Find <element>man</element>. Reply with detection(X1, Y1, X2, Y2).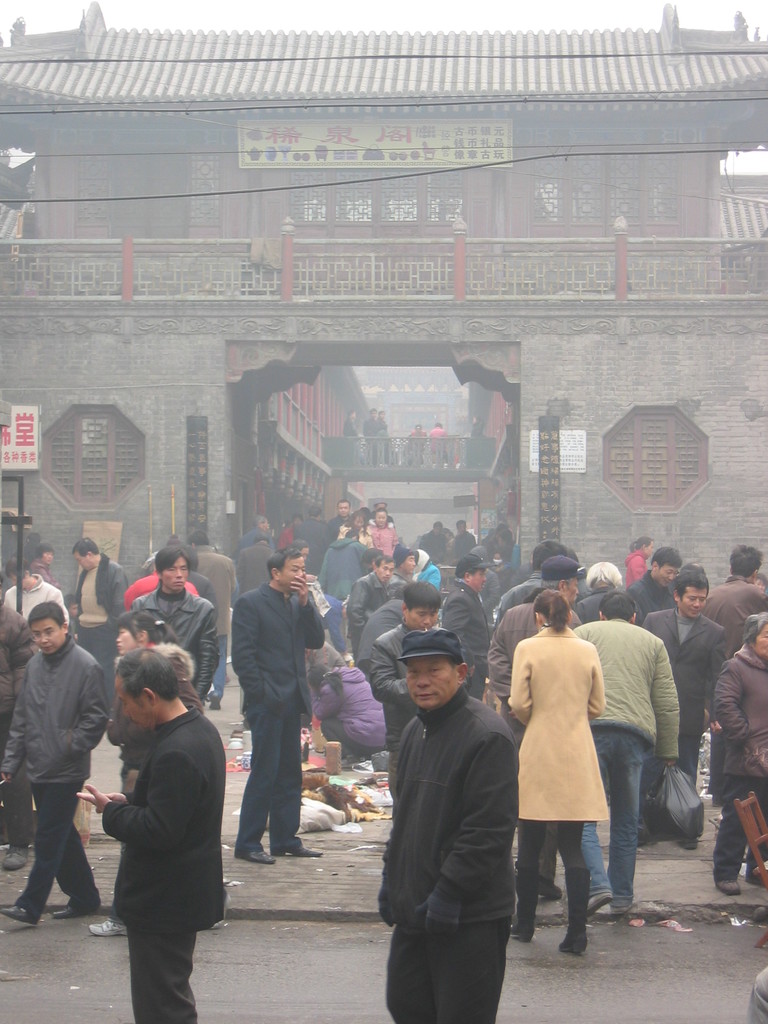
detection(320, 495, 371, 544).
